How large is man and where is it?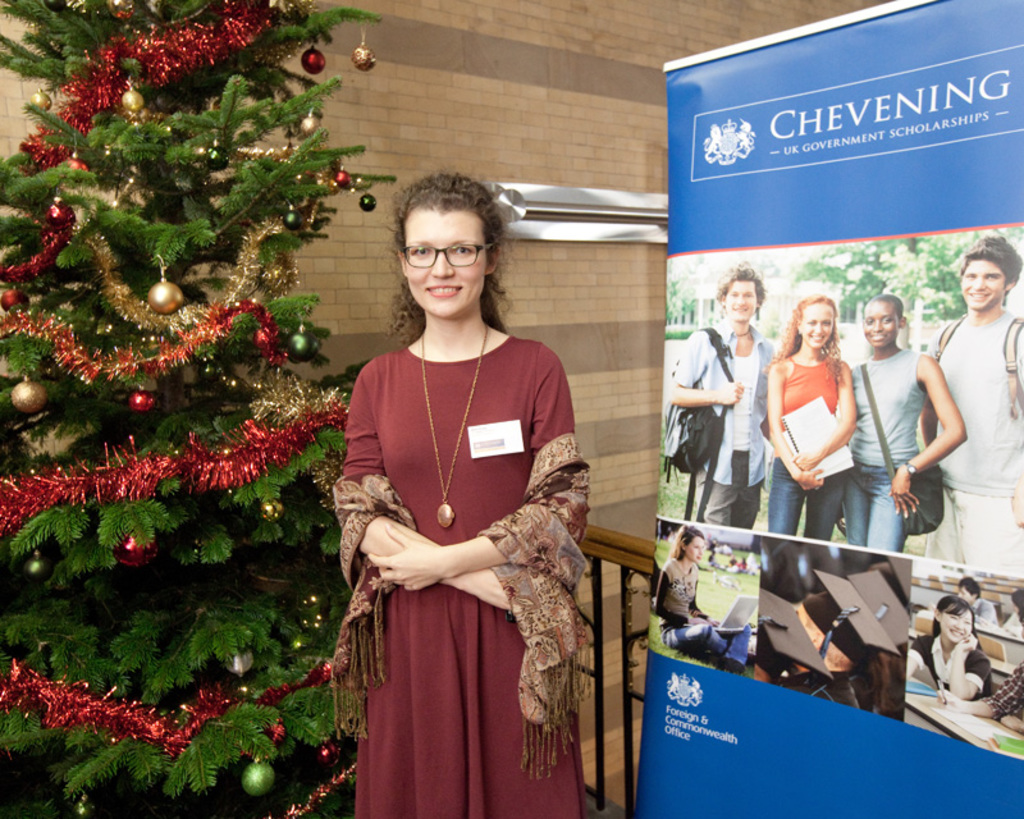
Bounding box: <bbox>955, 576, 996, 623</bbox>.
